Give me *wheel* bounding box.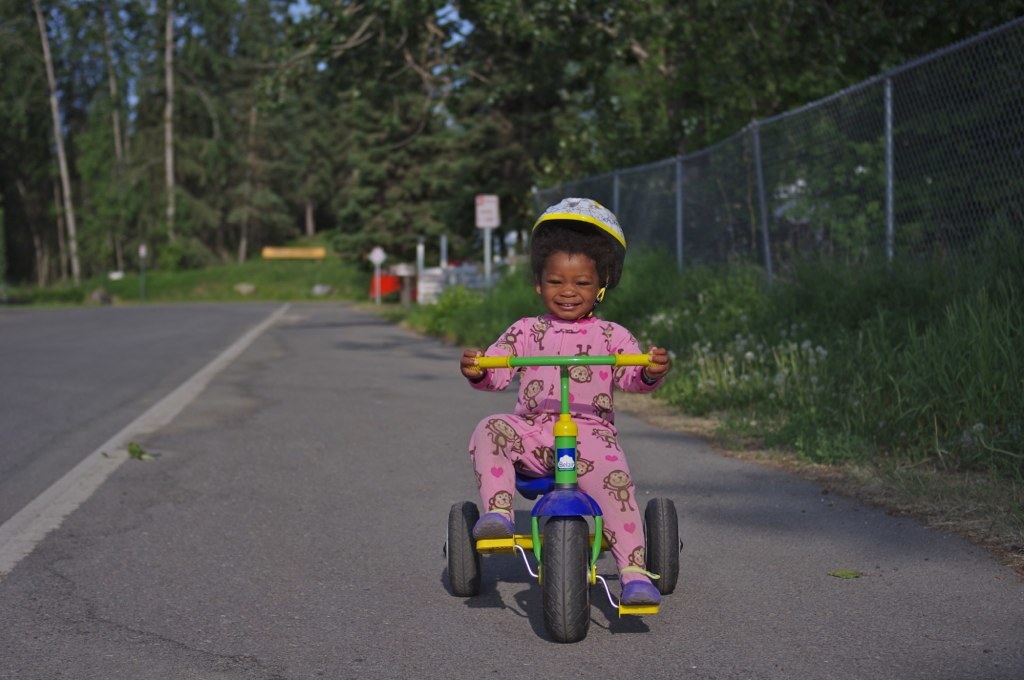
<box>534,528,603,639</box>.
